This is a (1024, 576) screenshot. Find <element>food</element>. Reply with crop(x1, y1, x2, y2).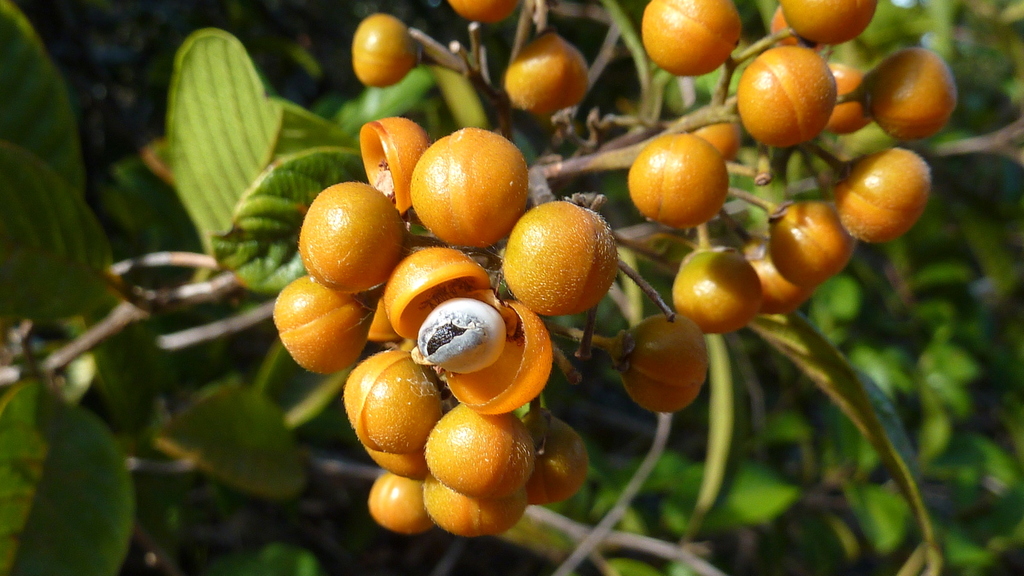
crop(741, 235, 815, 312).
